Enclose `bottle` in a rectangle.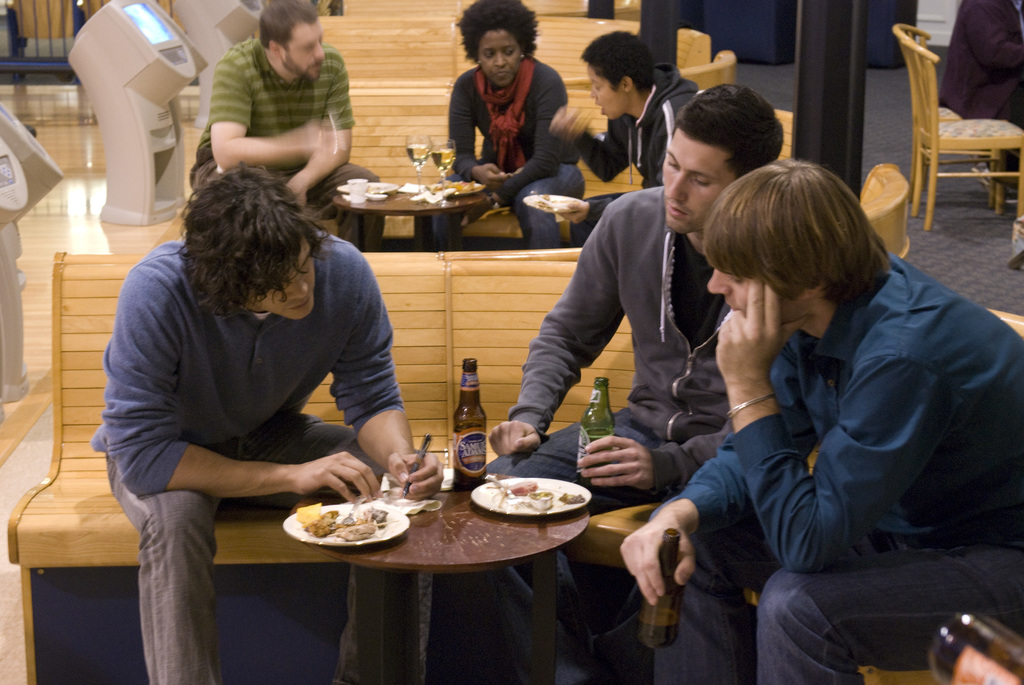
bbox=(423, 358, 495, 489).
